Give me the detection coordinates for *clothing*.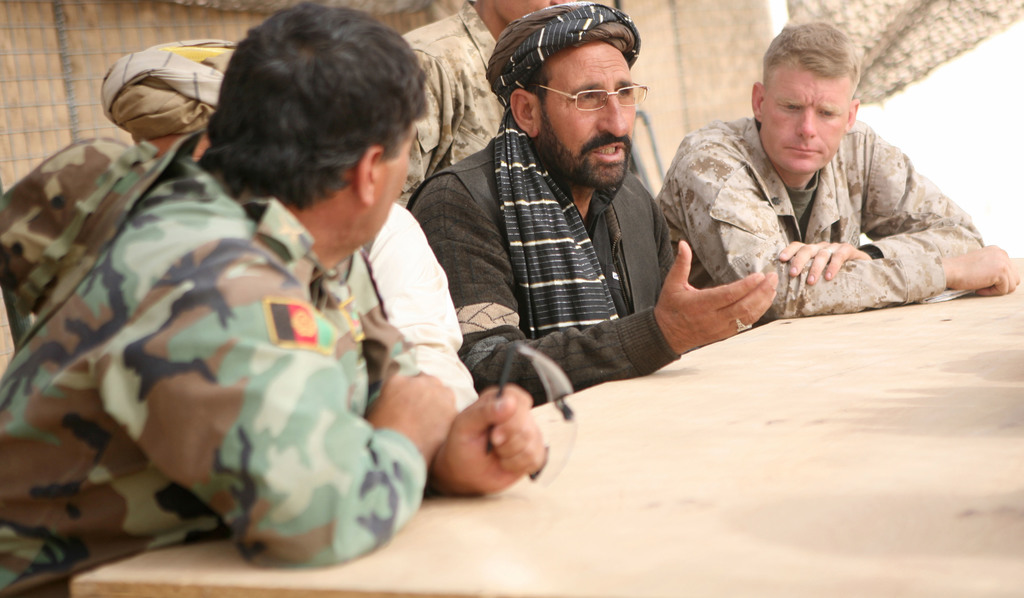
left=0, top=160, right=428, bottom=597.
